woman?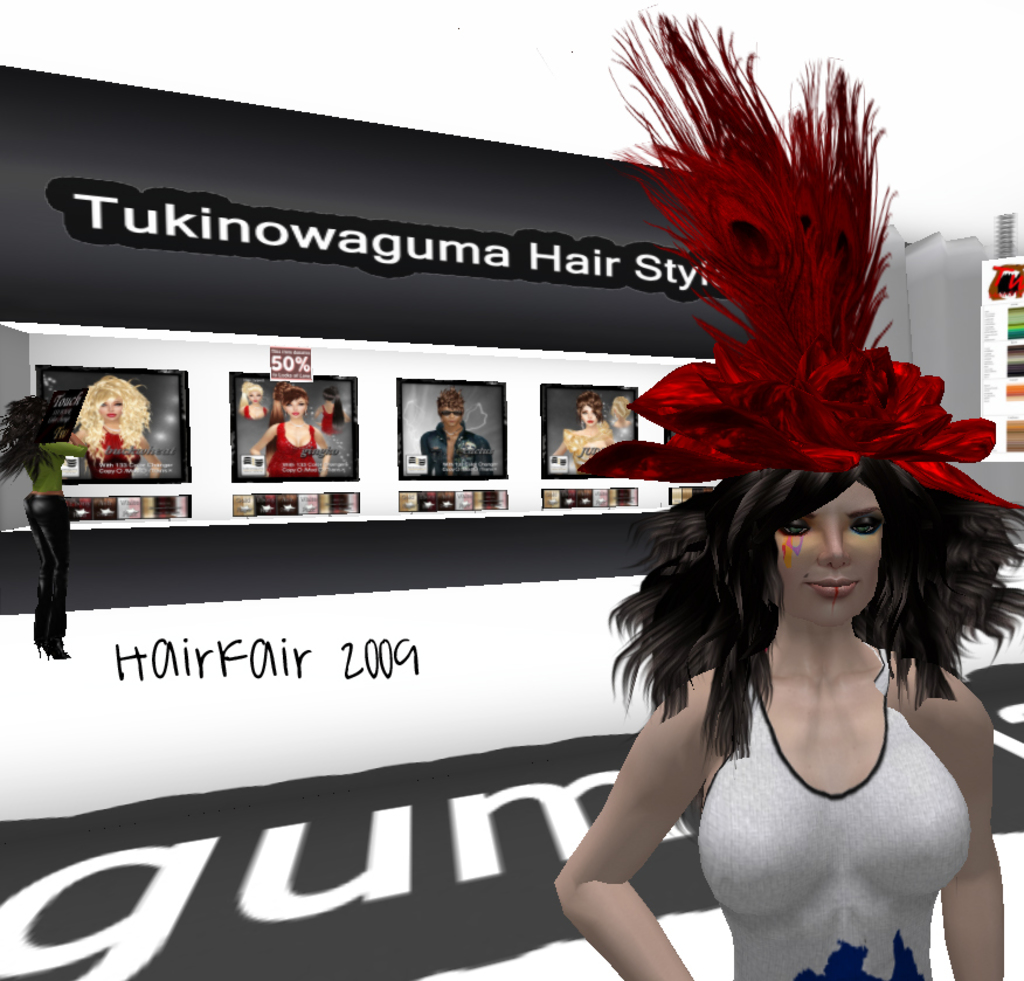
<region>0, 394, 90, 661</region>
